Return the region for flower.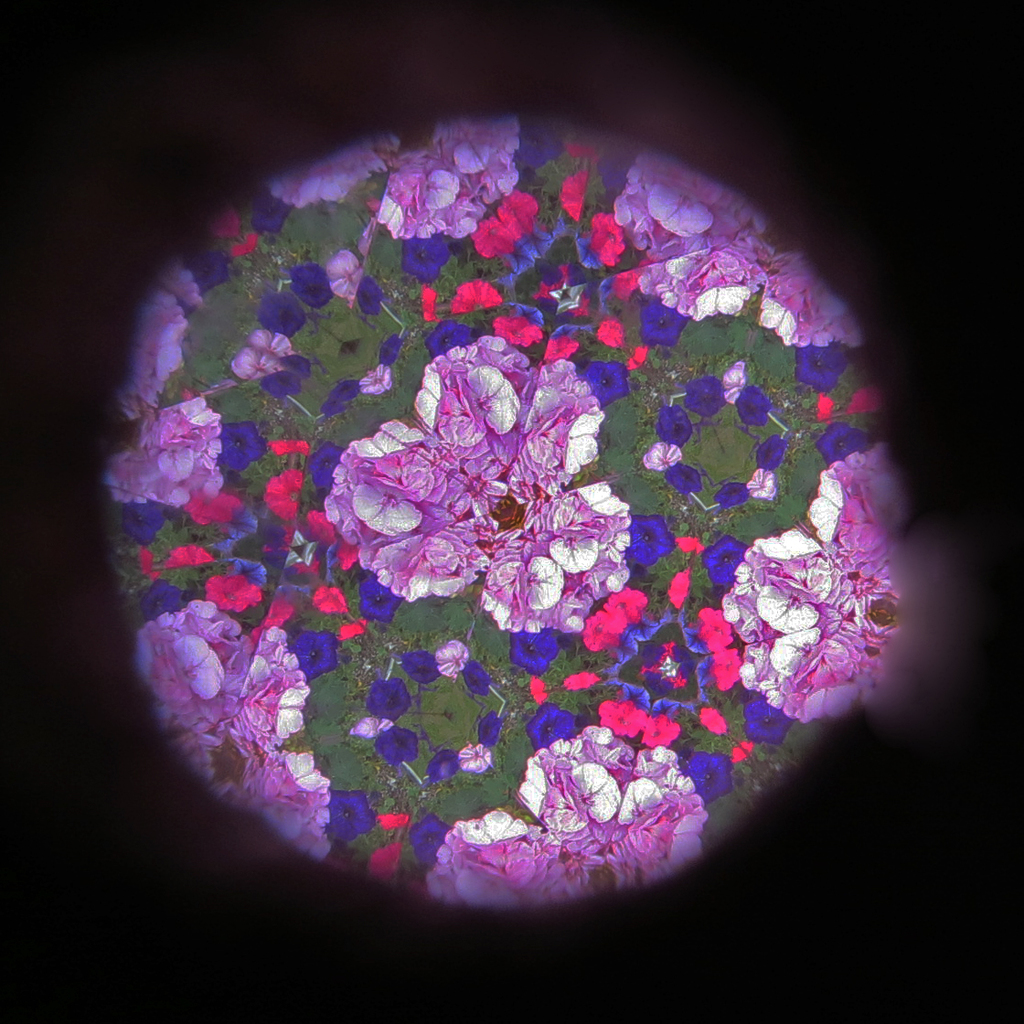
{"x1": 702, "y1": 532, "x2": 748, "y2": 591}.
